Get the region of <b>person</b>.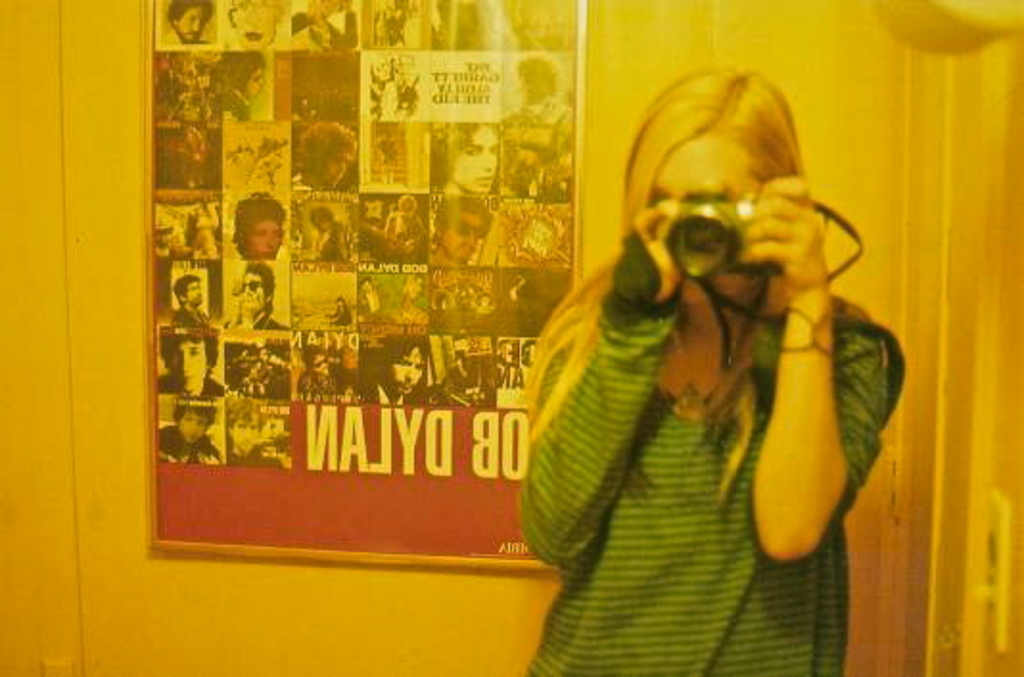
{"left": 443, "top": 54, "right": 878, "bottom": 652}.
